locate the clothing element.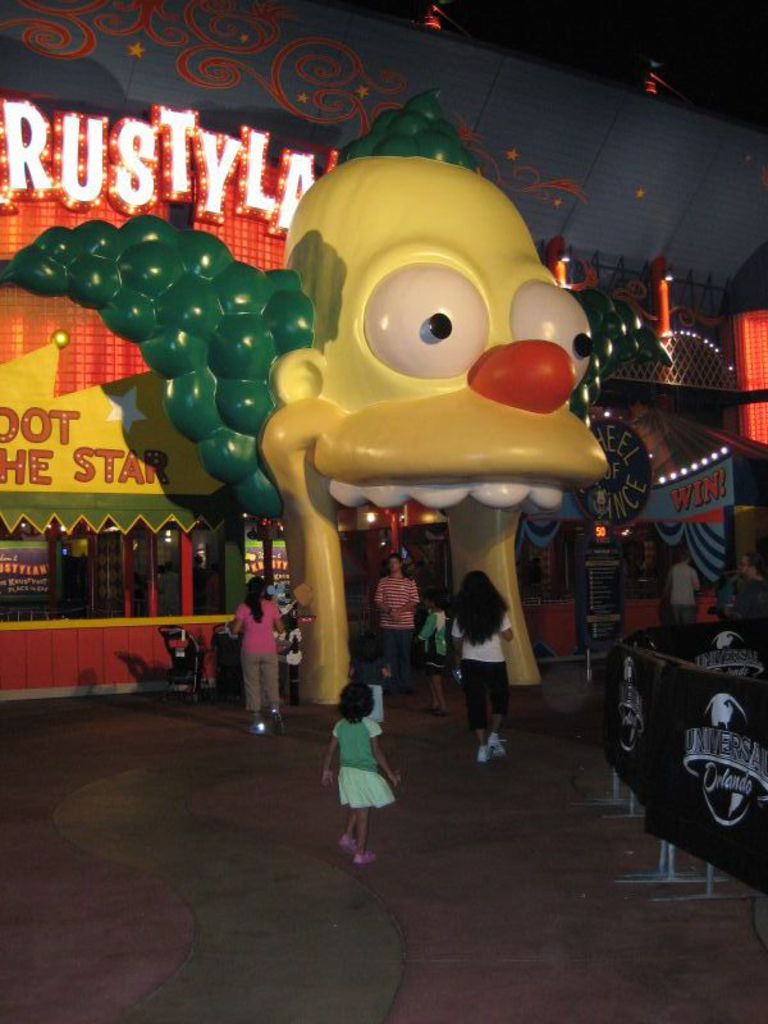
Element bbox: detection(453, 609, 513, 735).
